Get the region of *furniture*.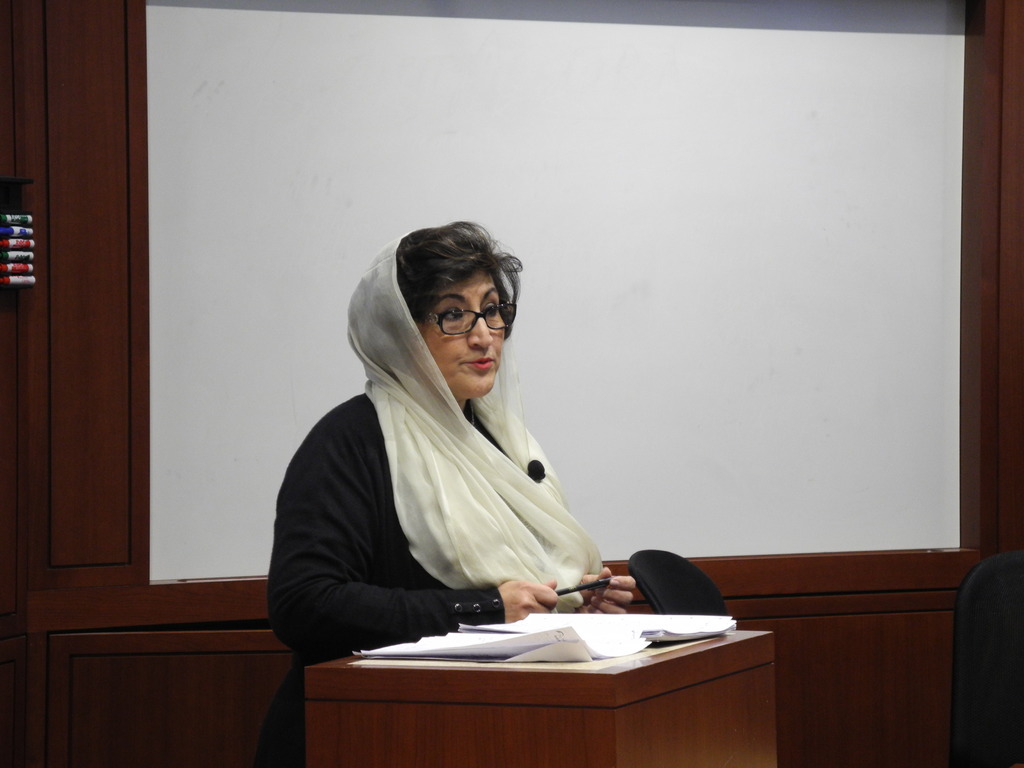
{"x1": 300, "y1": 625, "x2": 780, "y2": 767}.
